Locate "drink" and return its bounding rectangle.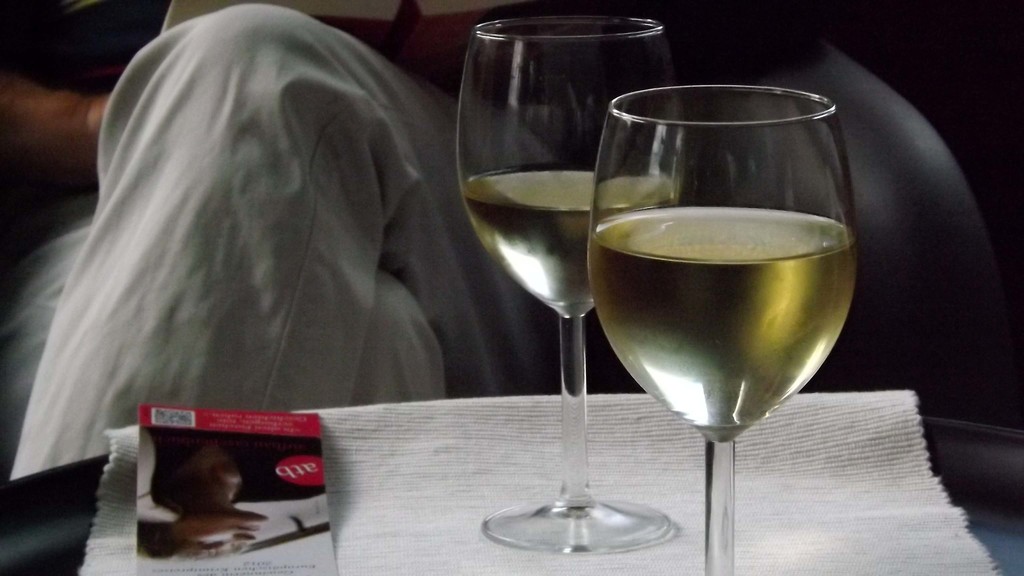
<region>454, 174, 678, 316</region>.
